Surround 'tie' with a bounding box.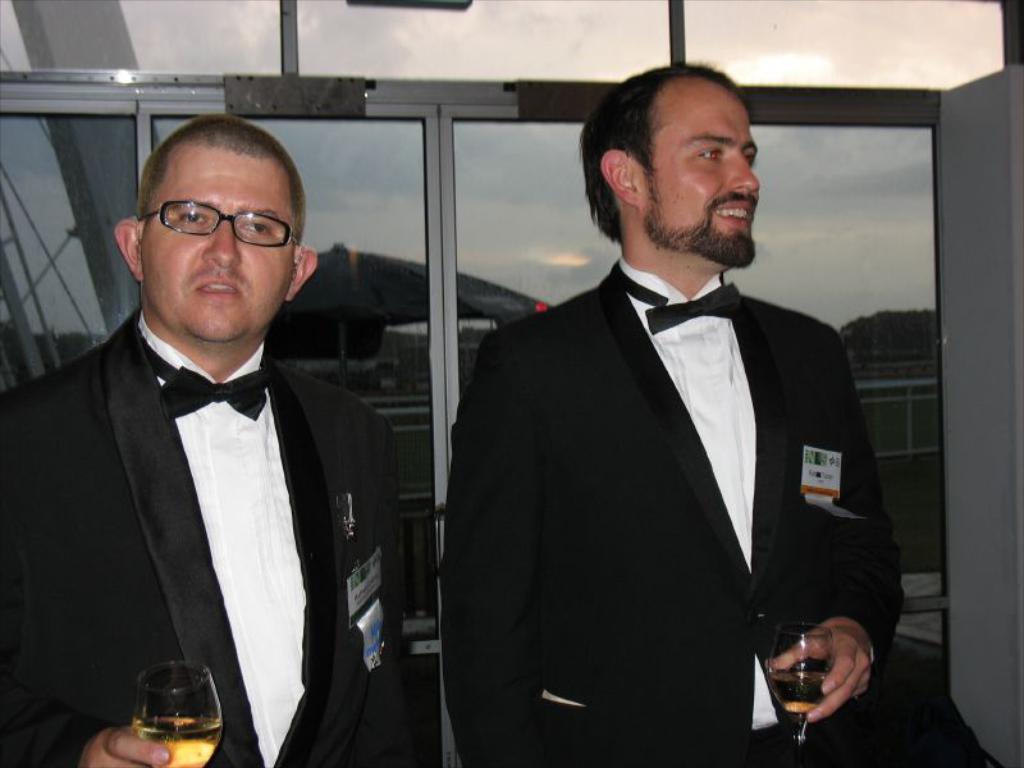
box(618, 264, 746, 339).
